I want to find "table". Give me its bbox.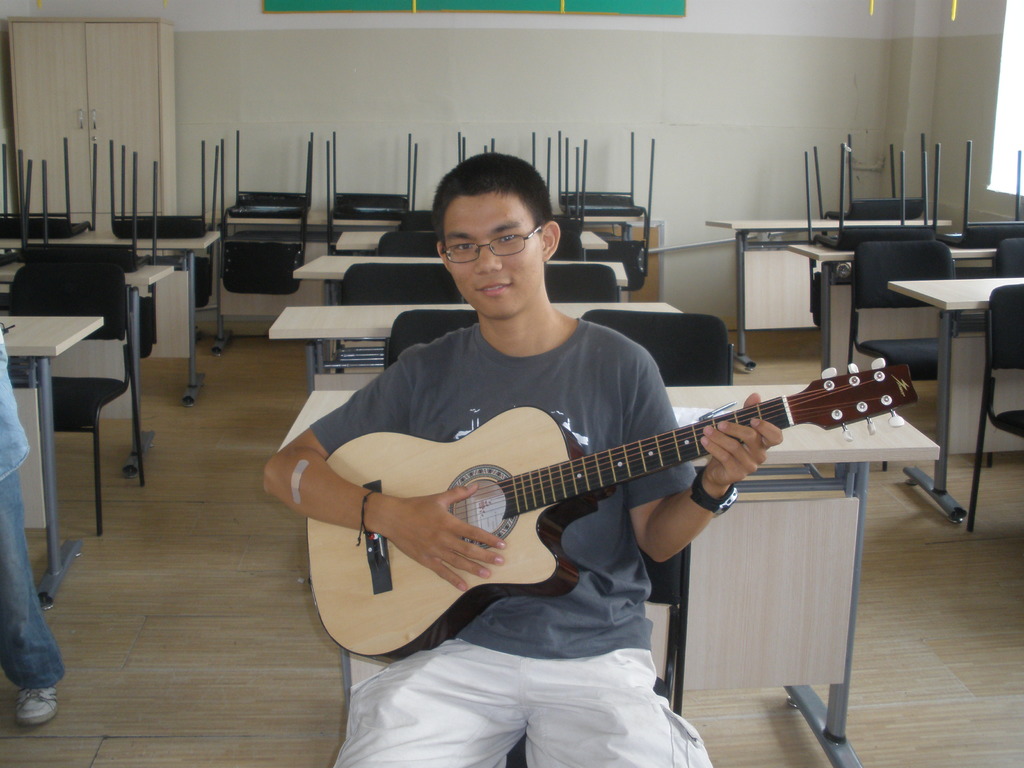
799, 249, 1001, 367.
